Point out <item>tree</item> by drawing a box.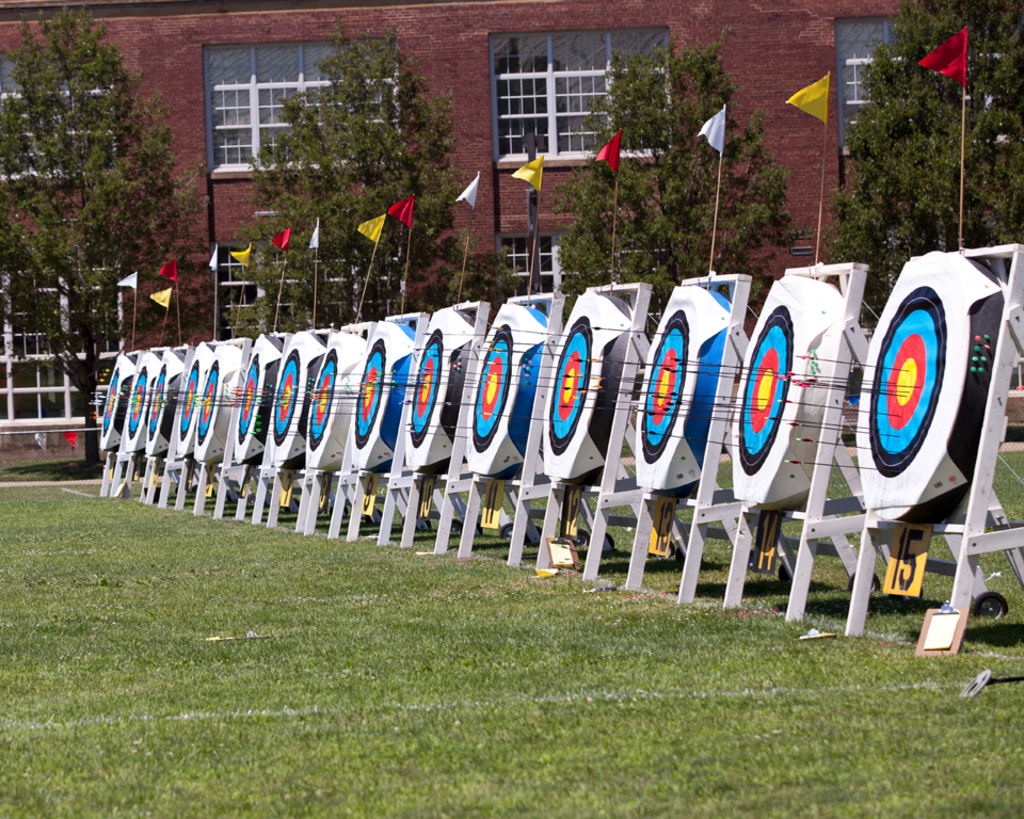
{"x1": 221, "y1": 15, "x2": 469, "y2": 346}.
